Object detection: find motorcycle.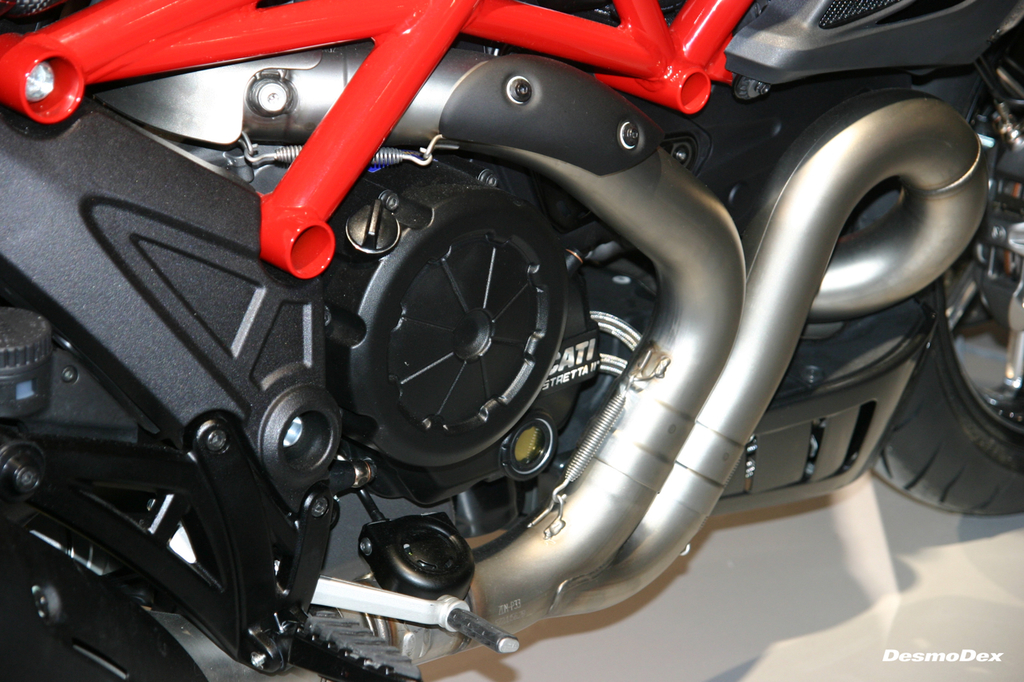
0:0:1023:677.
